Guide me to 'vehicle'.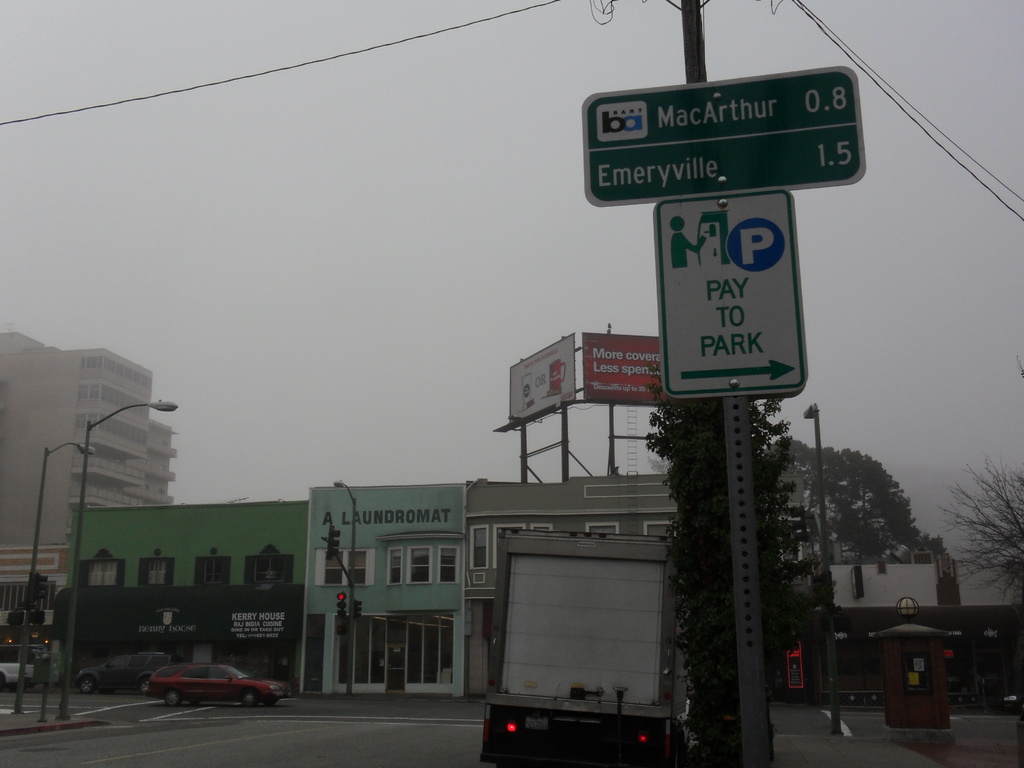
Guidance: 135 663 284 719.
